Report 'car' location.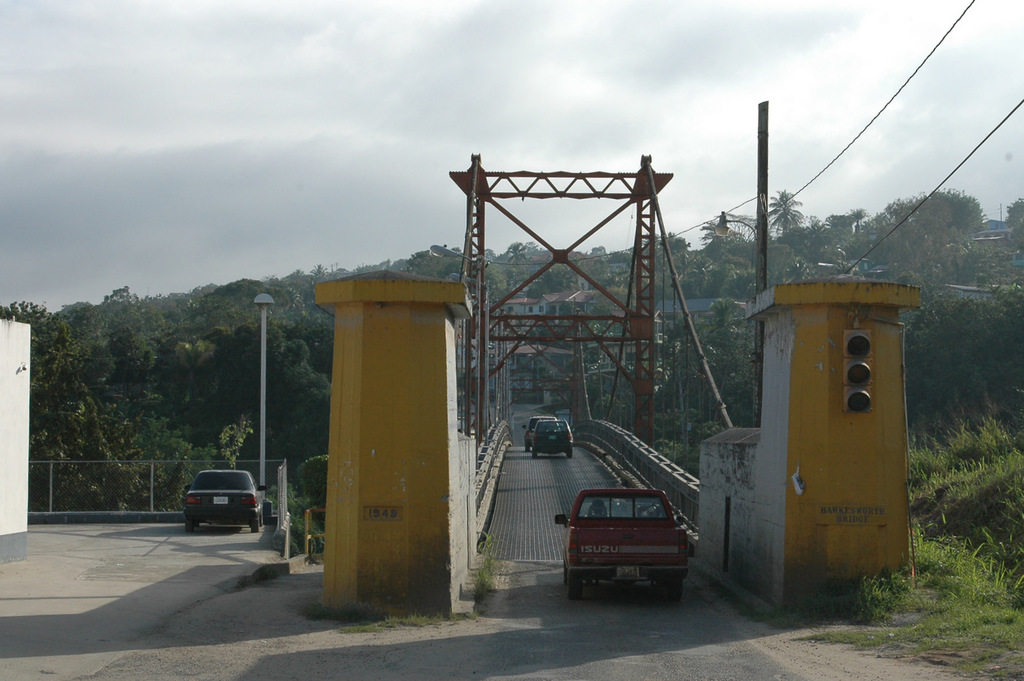
Report: select_region(534, 419, 575, 450).
